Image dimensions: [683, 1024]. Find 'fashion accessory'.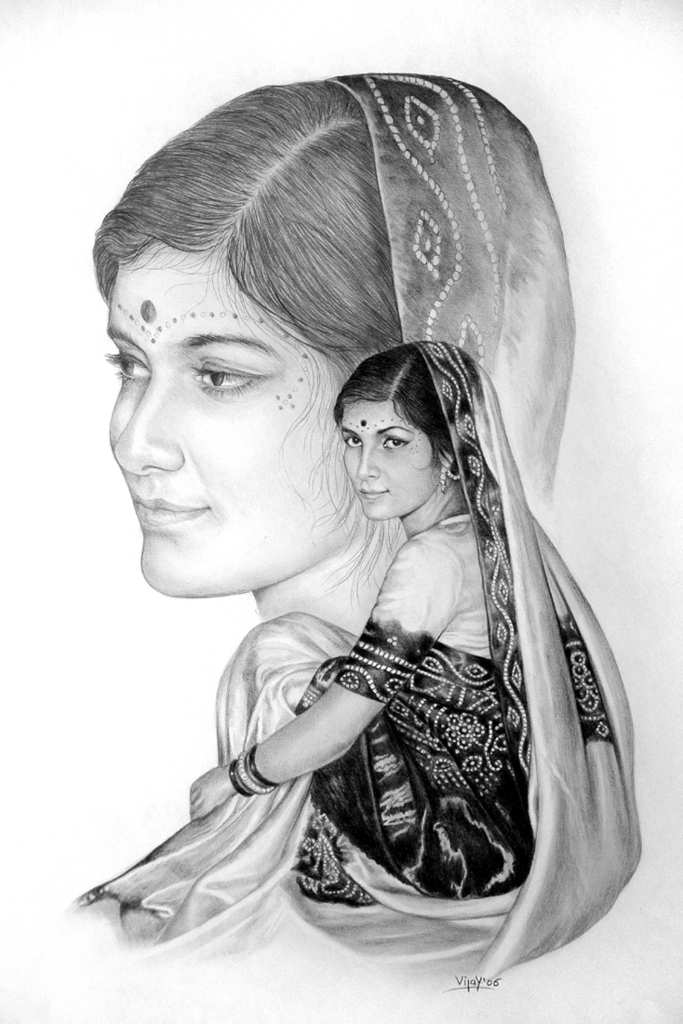
436,465,462,492.
